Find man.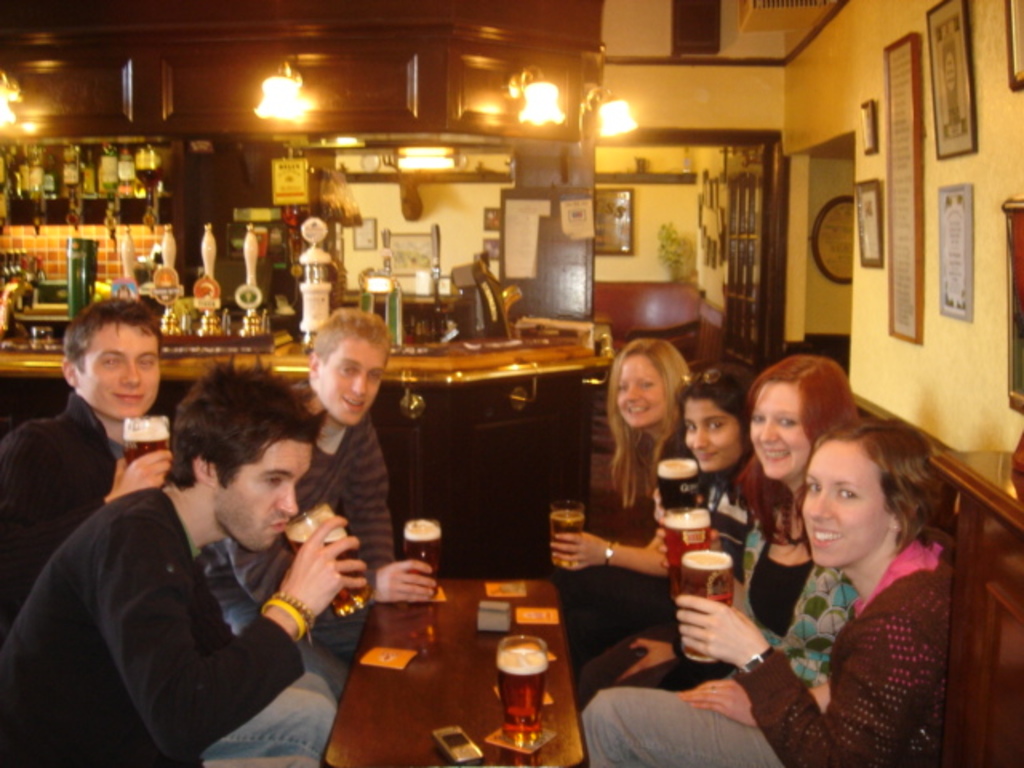
Rect(200, 306, 437, 701).
